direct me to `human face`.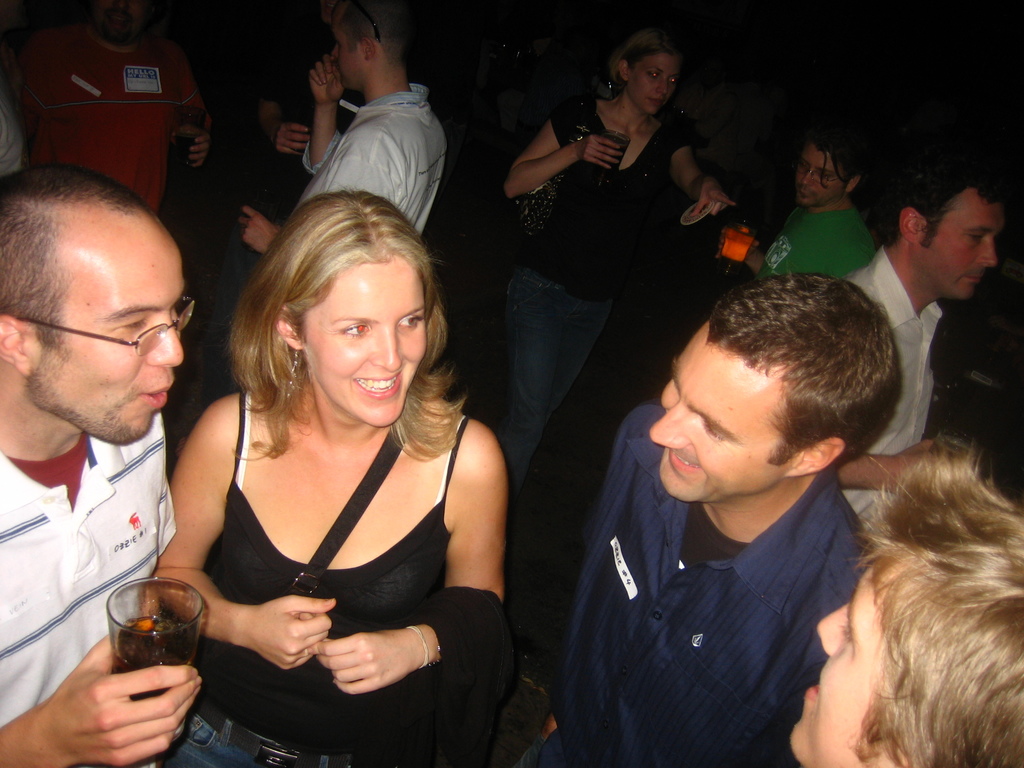
Direction: [x1=922, y1=188, x2=991, y2=297].
